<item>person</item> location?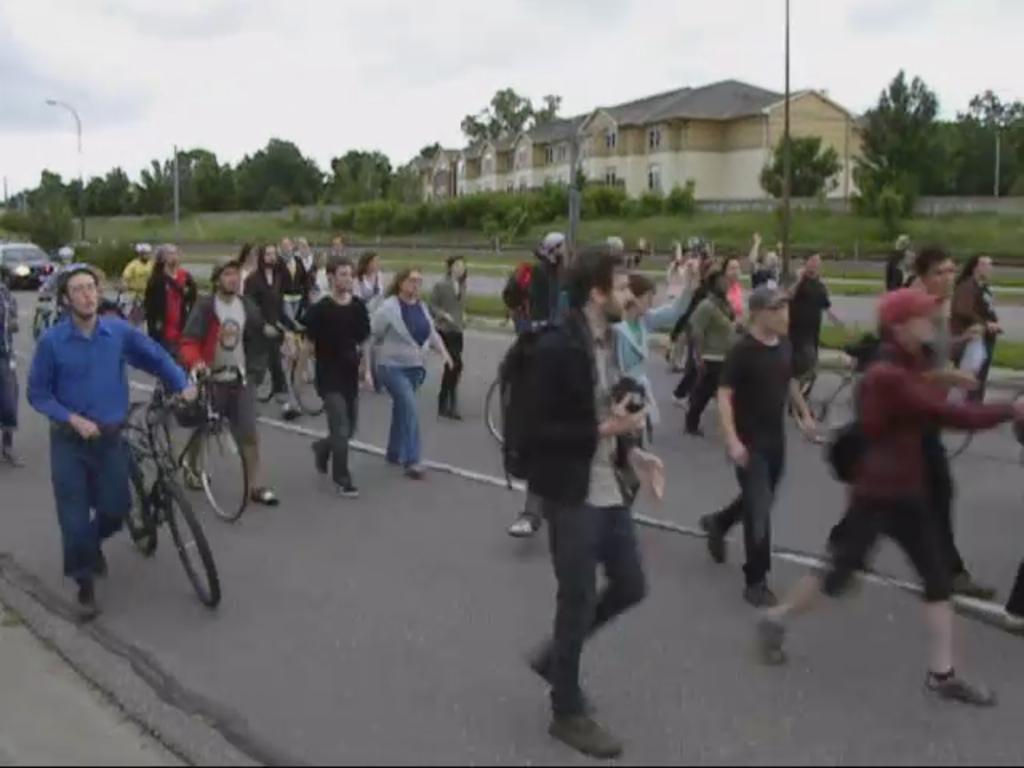
[30,267,194,618]
